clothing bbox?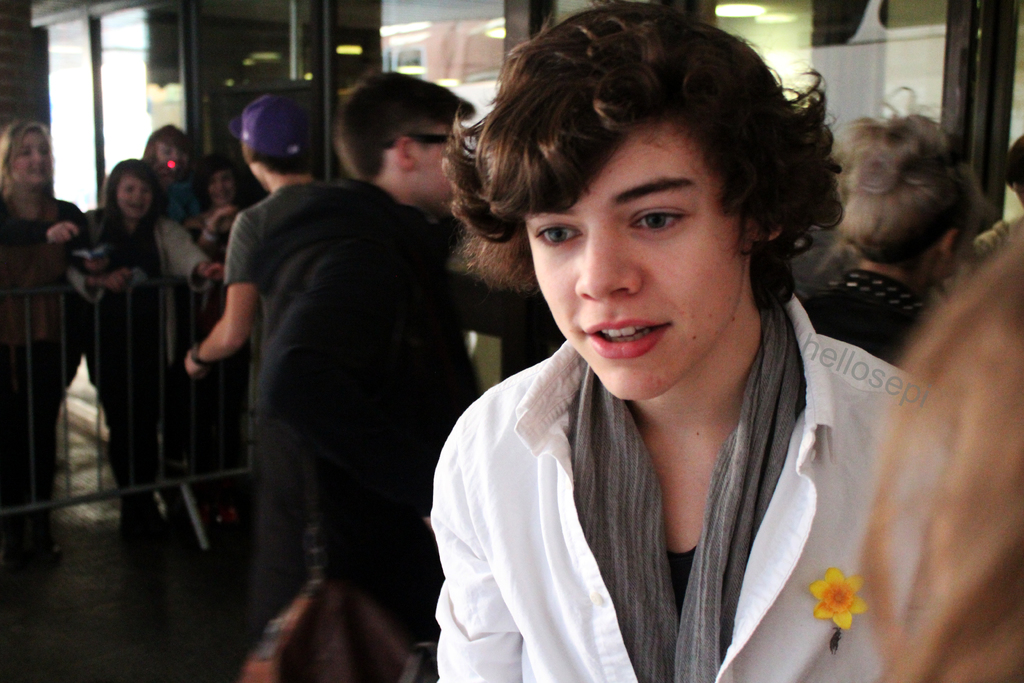
812:276:922:366
